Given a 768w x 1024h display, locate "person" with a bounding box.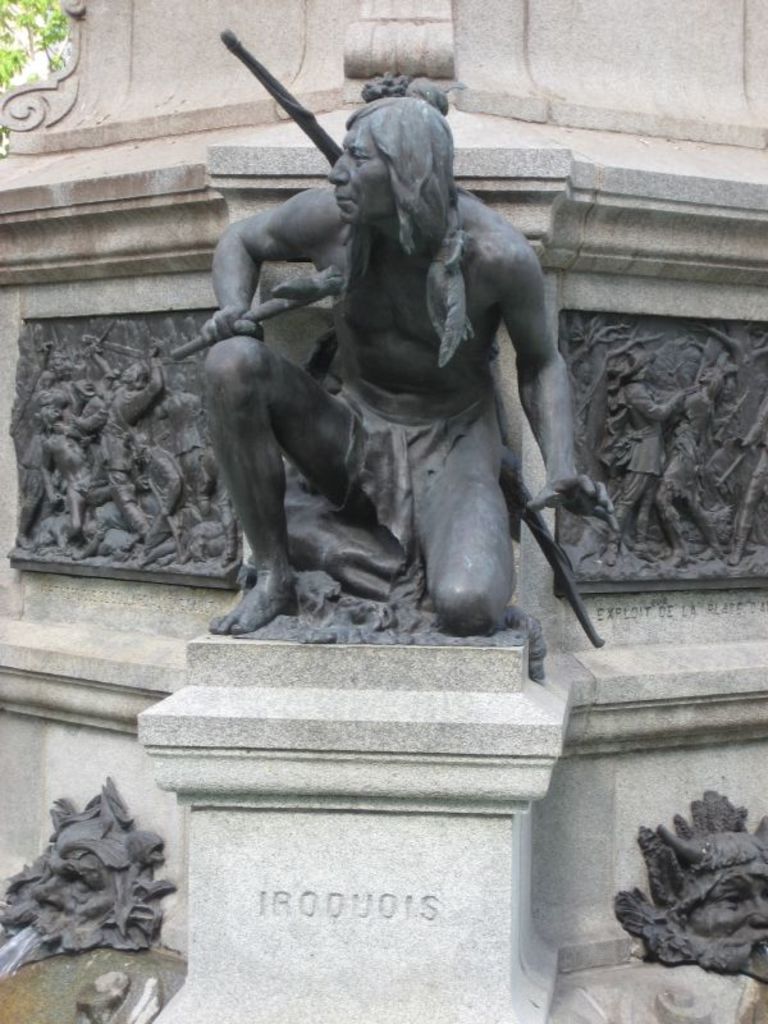
Located: detection(159, 64, 622, 649).
